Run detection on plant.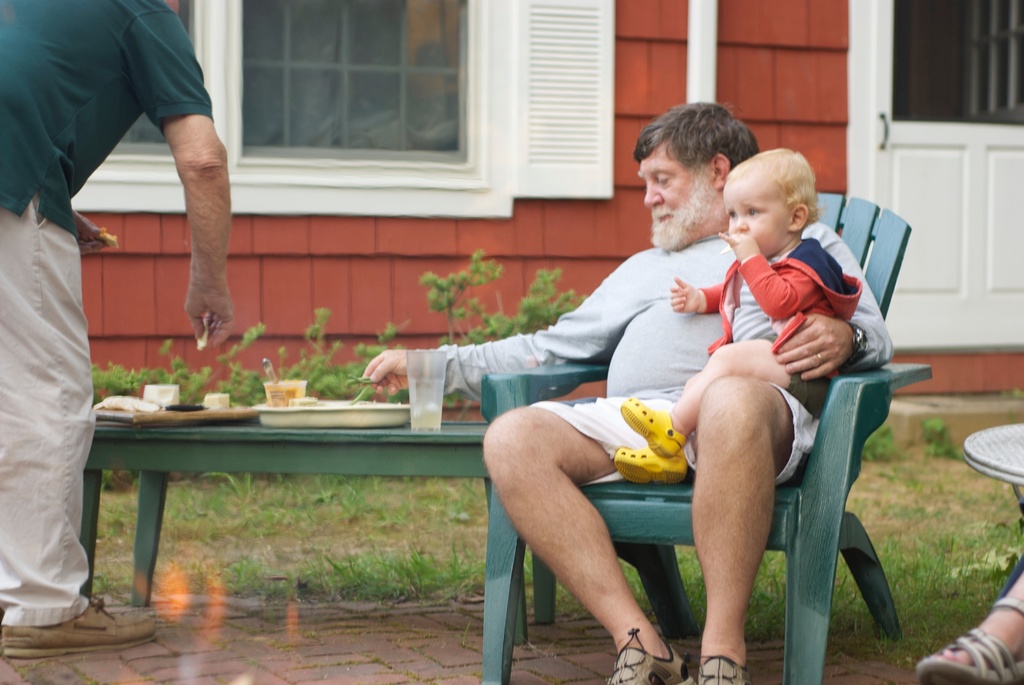
Result: left=1011, top=510, right=1023, bottom=579.
